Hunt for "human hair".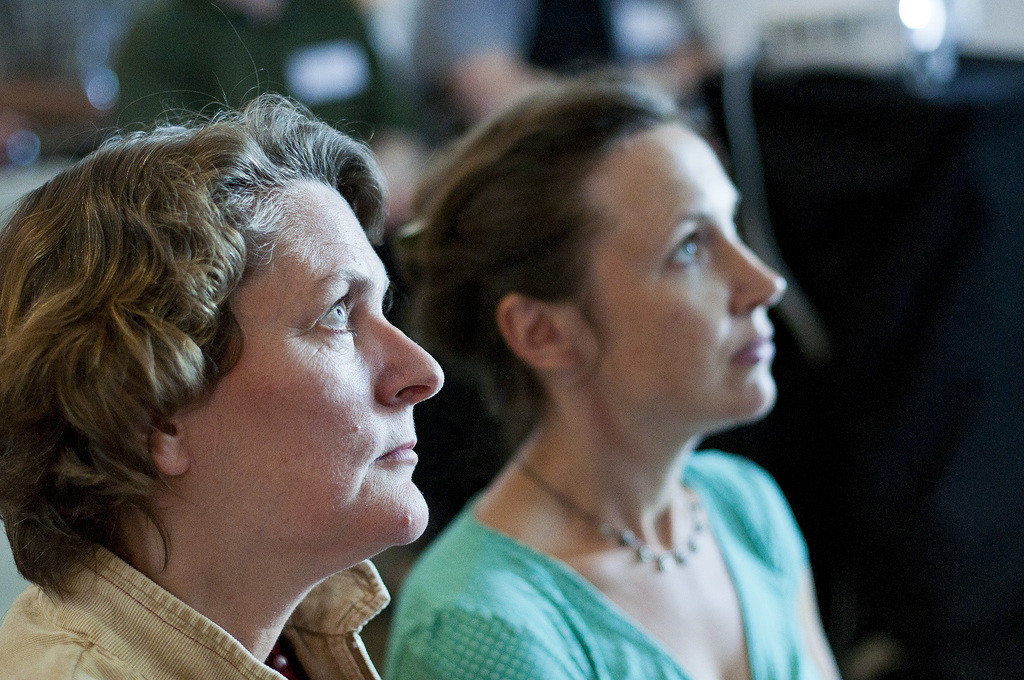
Hunted down at 371 68 694 550.
